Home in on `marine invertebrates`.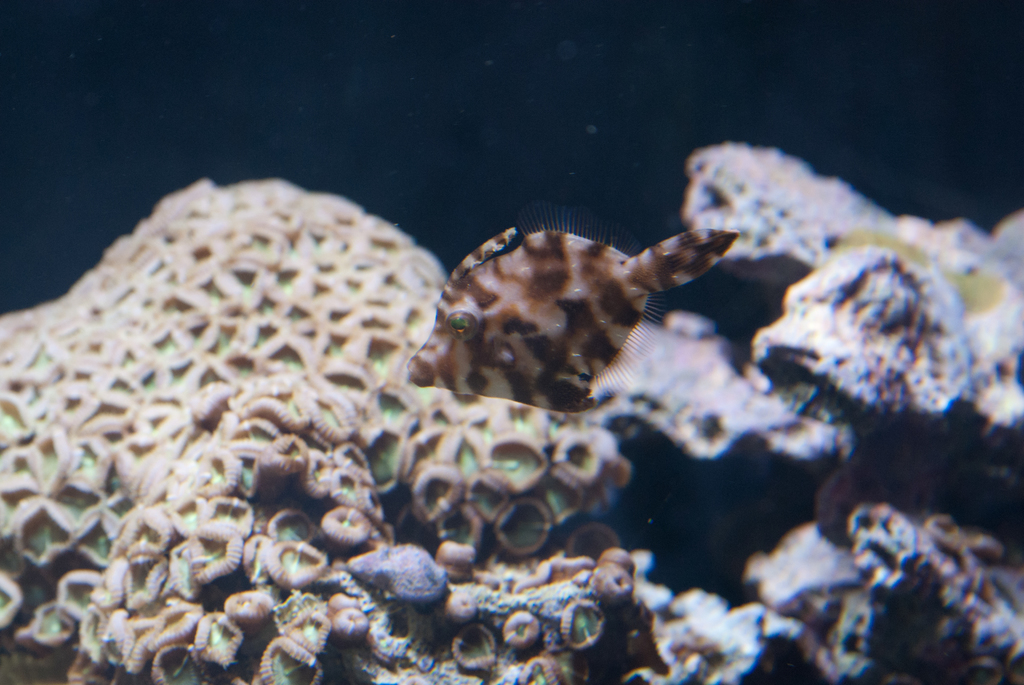
Homed in at <bbox>405, 201, 737, 413</bbox>.
